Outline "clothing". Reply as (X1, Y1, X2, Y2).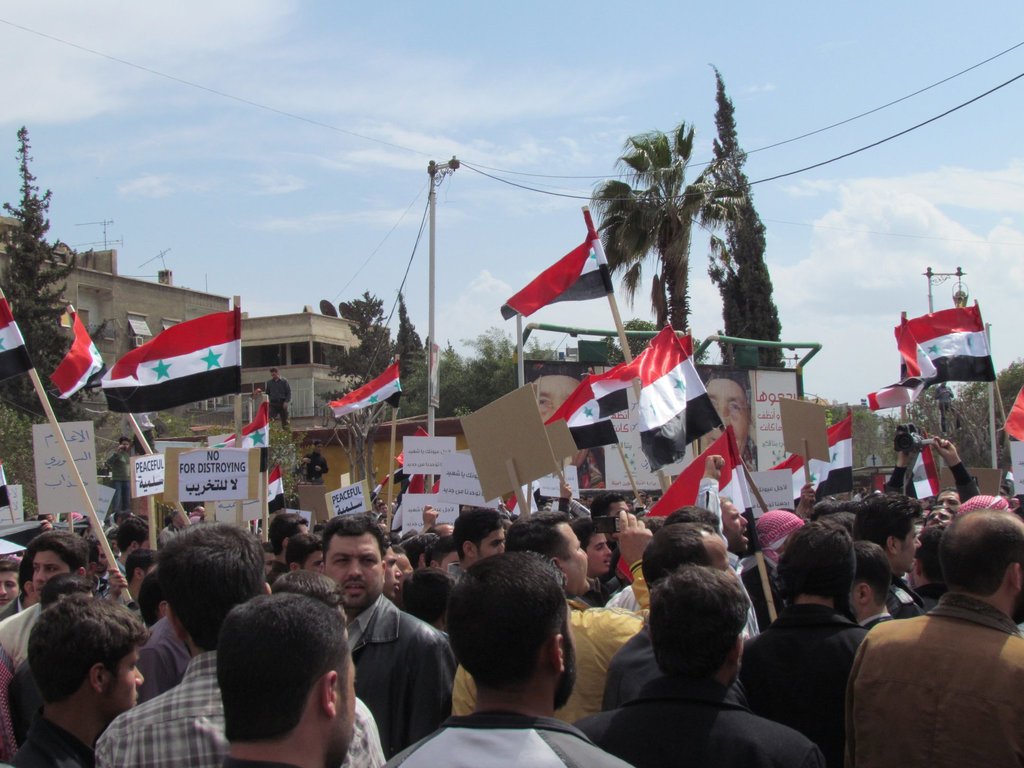
(920, 580, 941, 610).
